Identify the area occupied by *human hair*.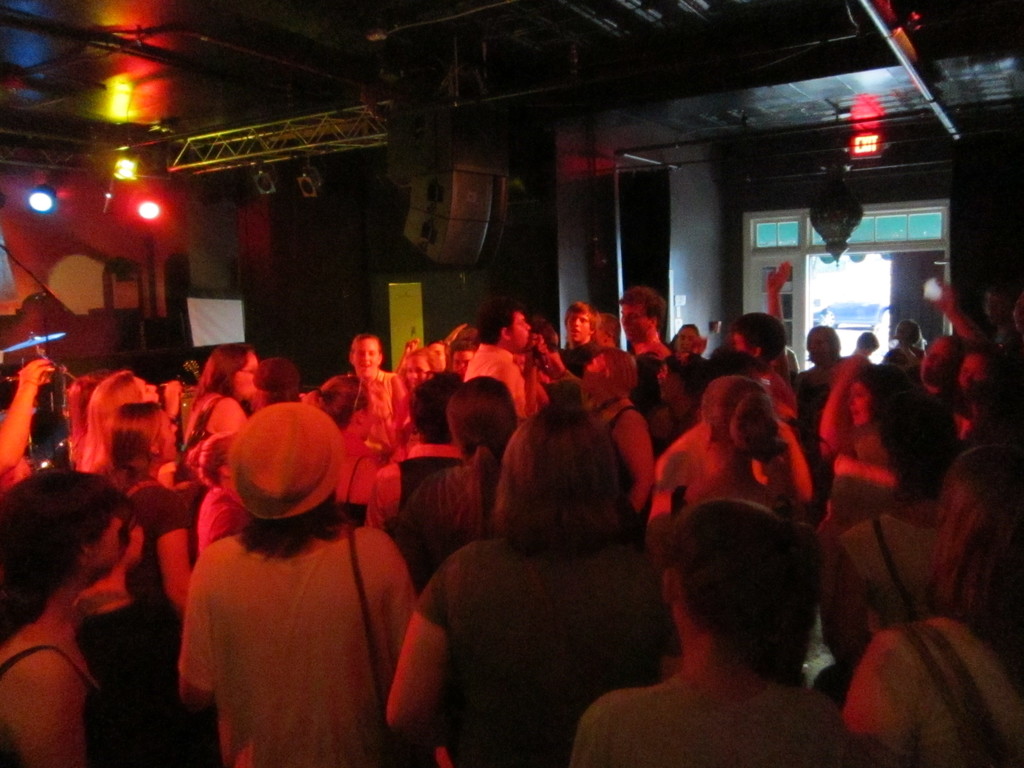
Area: bbox=(262, 388, 305, 404).
